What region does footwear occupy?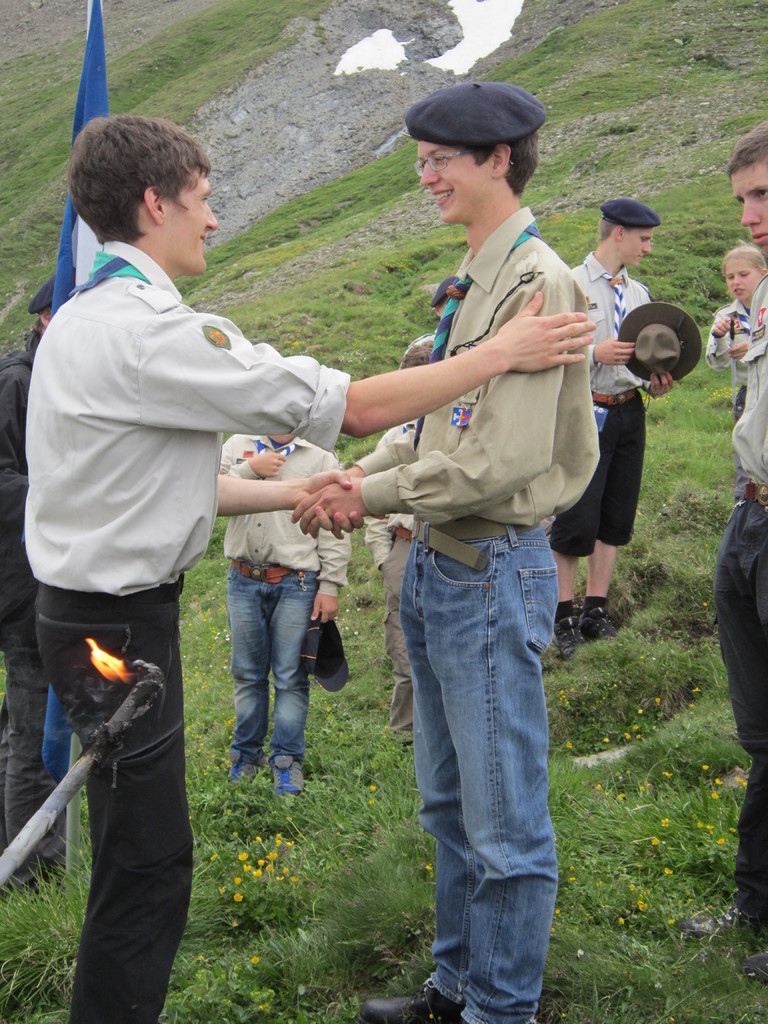
{"x1": 578, "y1": 601, "x2": 611, "y2": 645}.
